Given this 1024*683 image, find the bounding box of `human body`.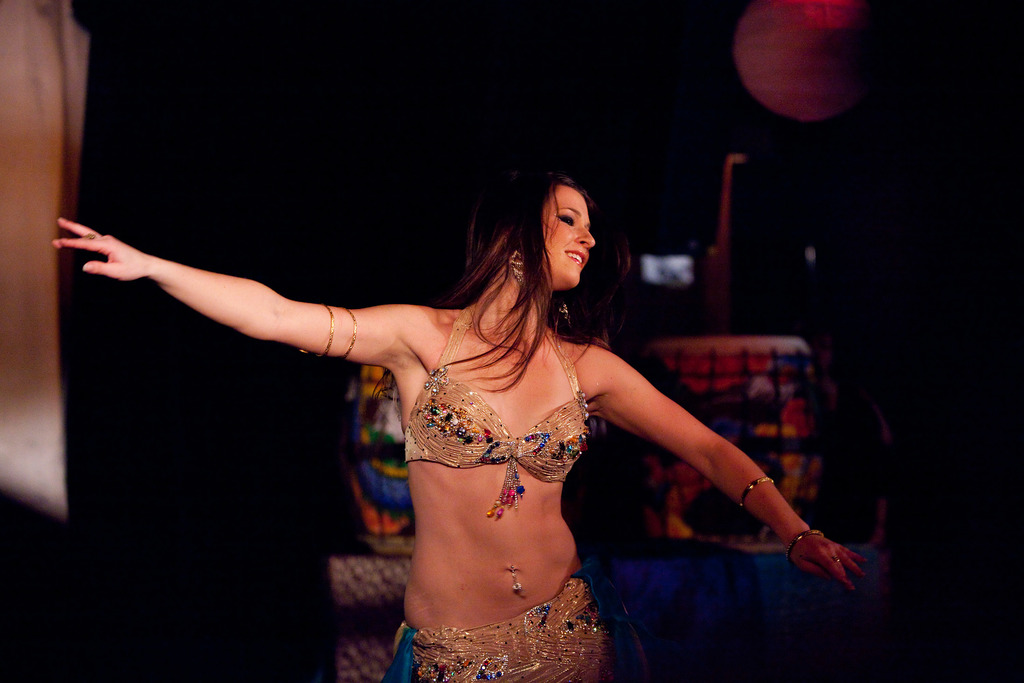
region(49, 219, 871, 682).
